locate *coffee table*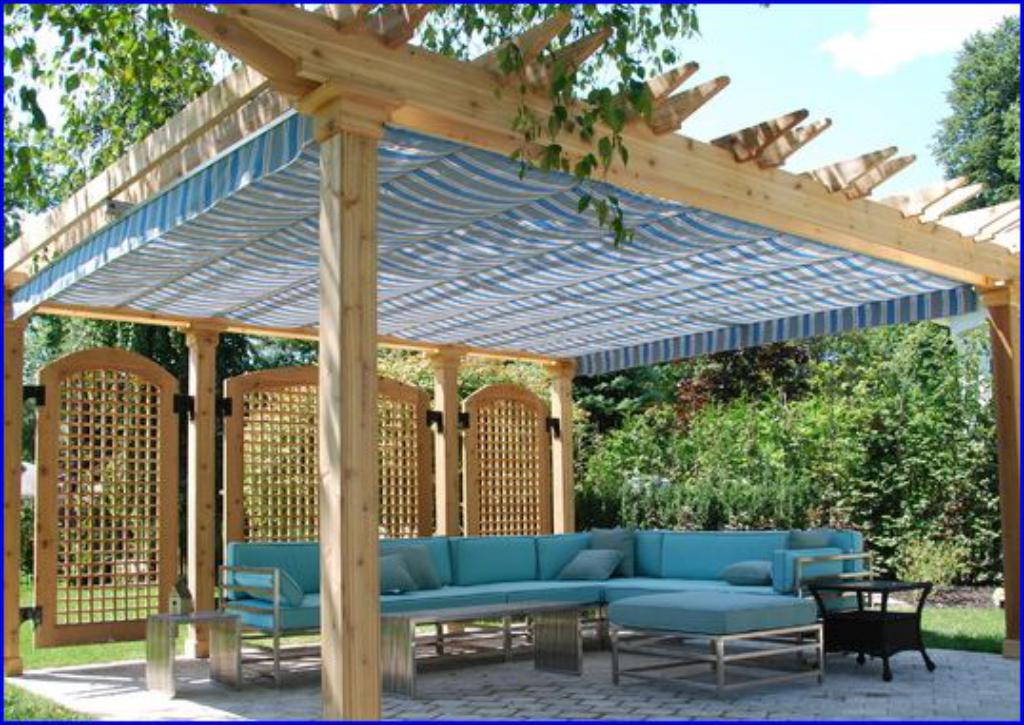
811,575,935,689
